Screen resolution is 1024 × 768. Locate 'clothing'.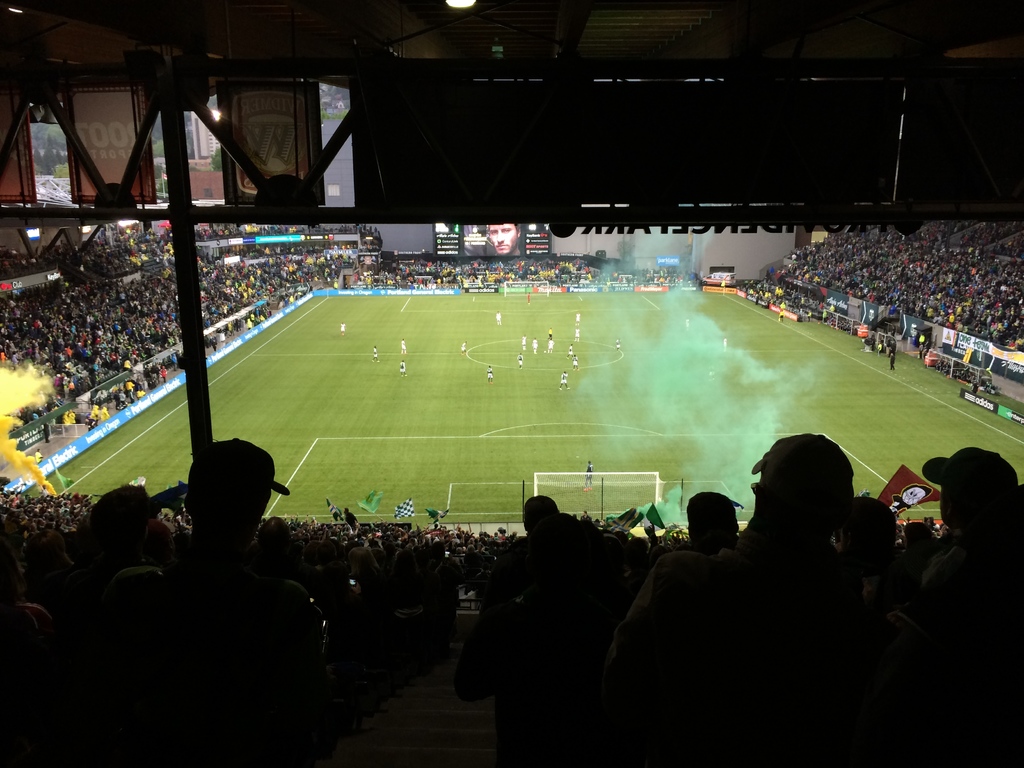
<bbox>602, 515, 868, 662</bbox>.
